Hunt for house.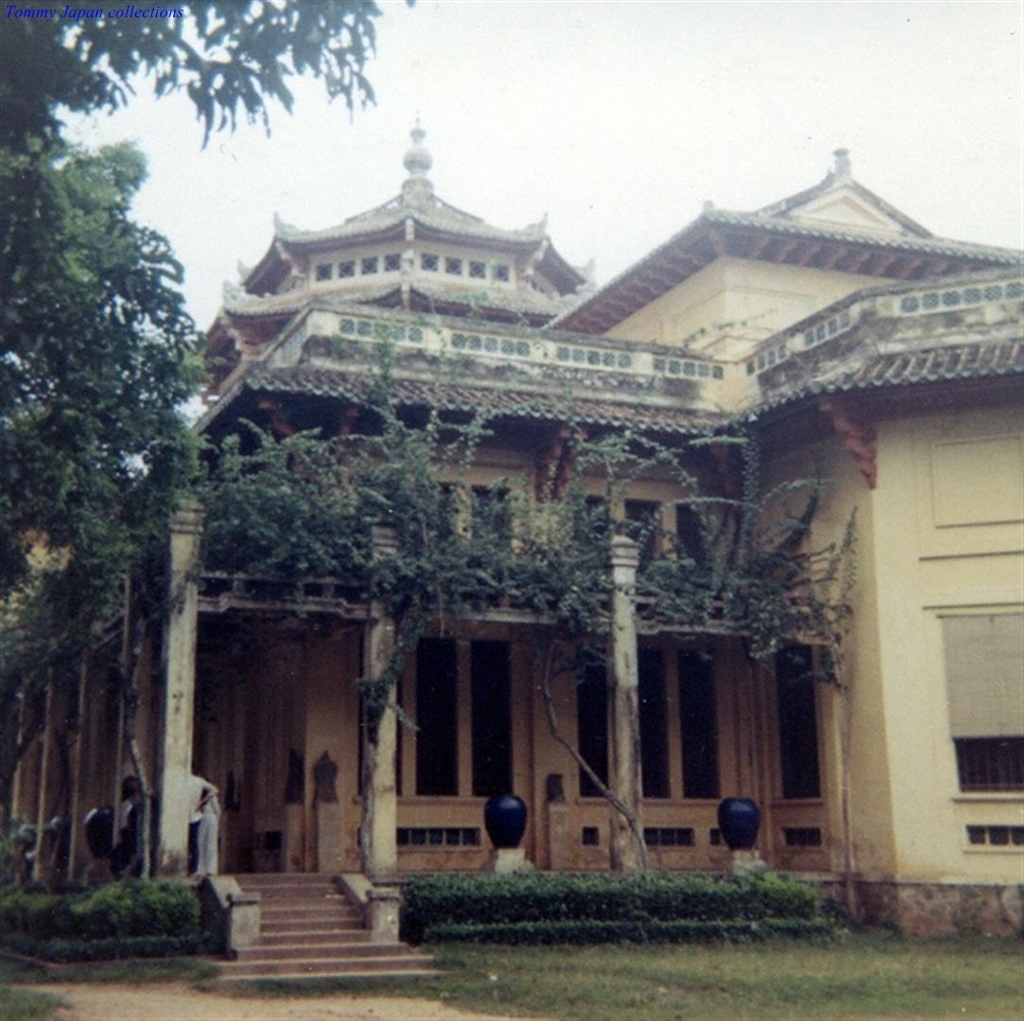
Hunted down at pyautogui.locateOnScreen(0, 102, 1023, 969).
